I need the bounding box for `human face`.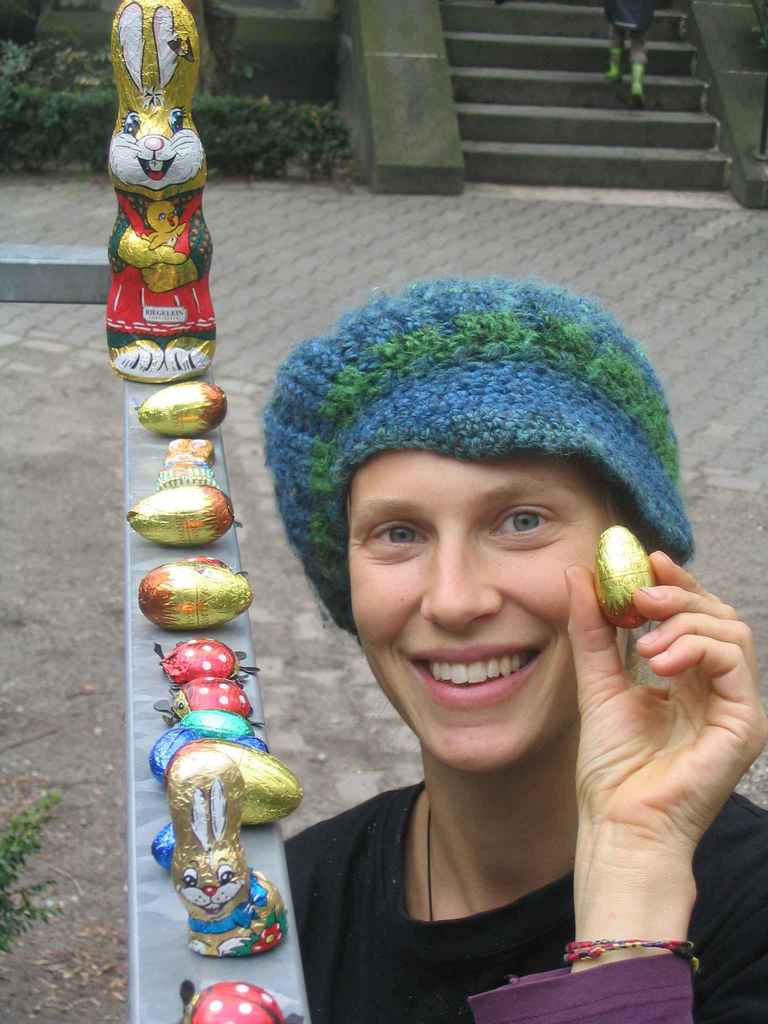
Here it is: 350 442 614 778.
